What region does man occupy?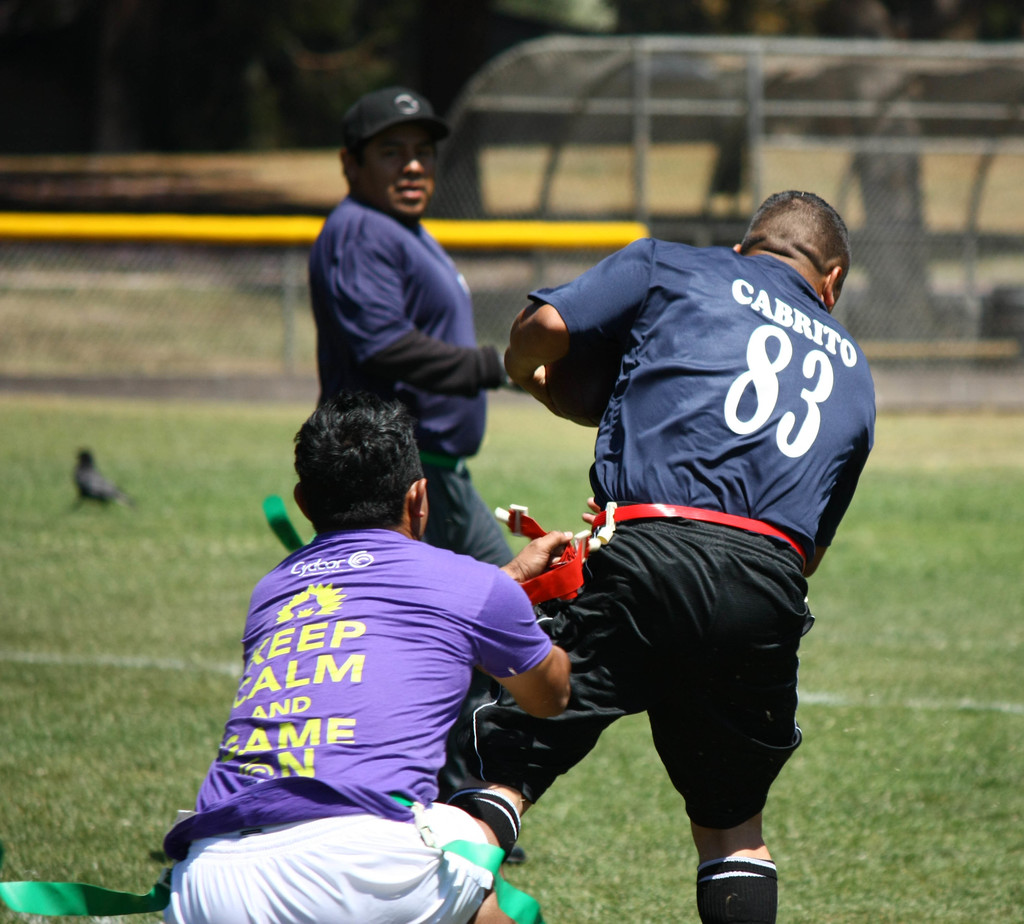
detection(304, 86, 513, 569).
